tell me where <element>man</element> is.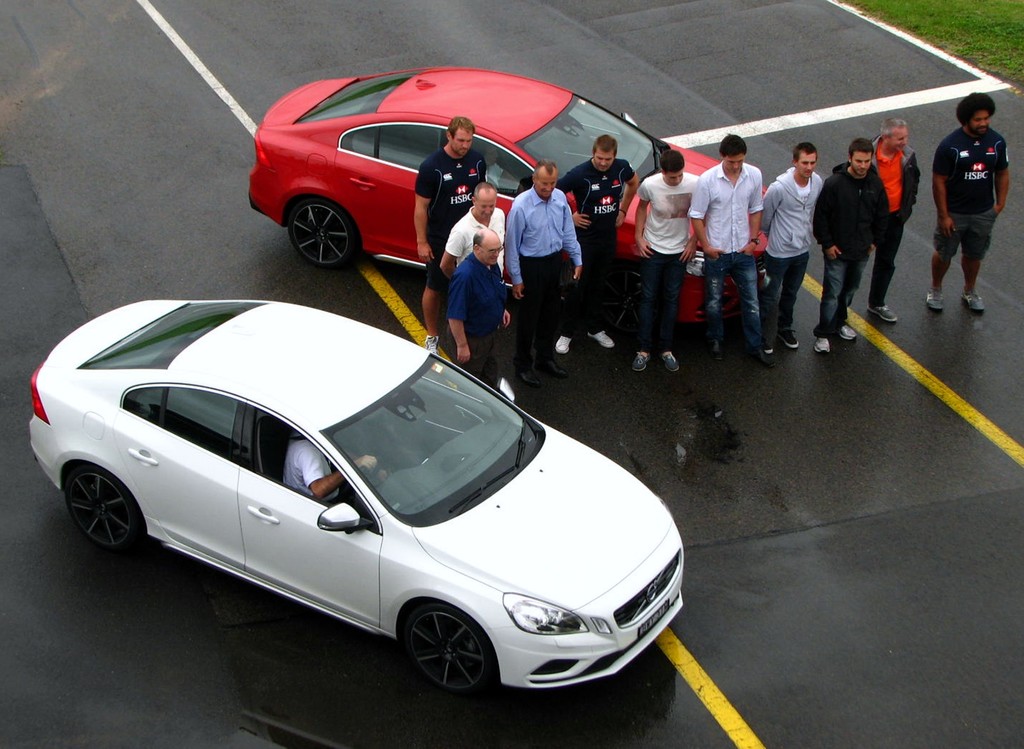
<element>man</element> is at box=[505, 163, 584, 390].
